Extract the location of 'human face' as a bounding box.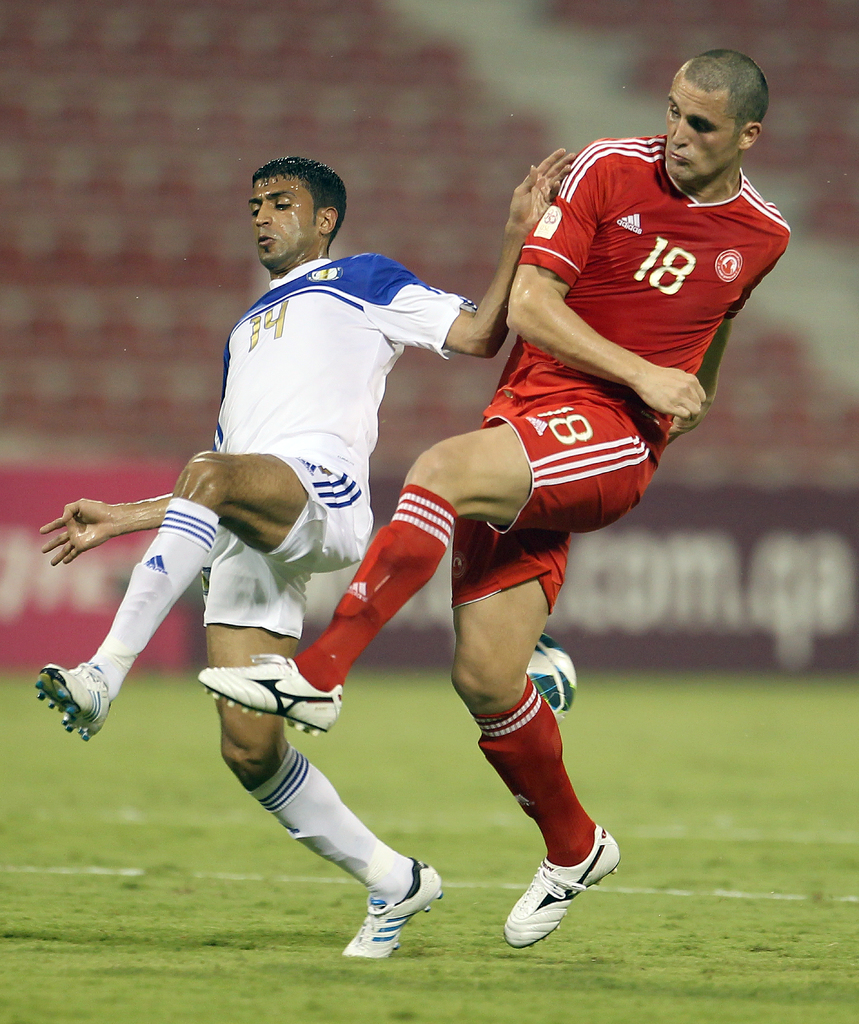
[665,71,744,183].
